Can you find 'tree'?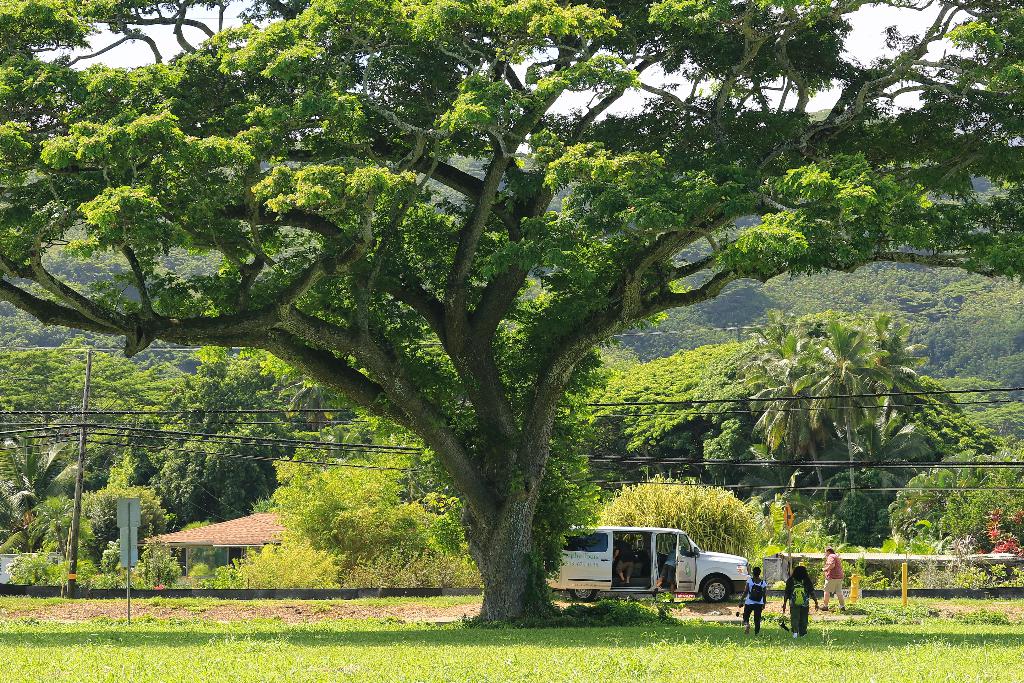
Yes, bounding box: [270,442,468,593].
